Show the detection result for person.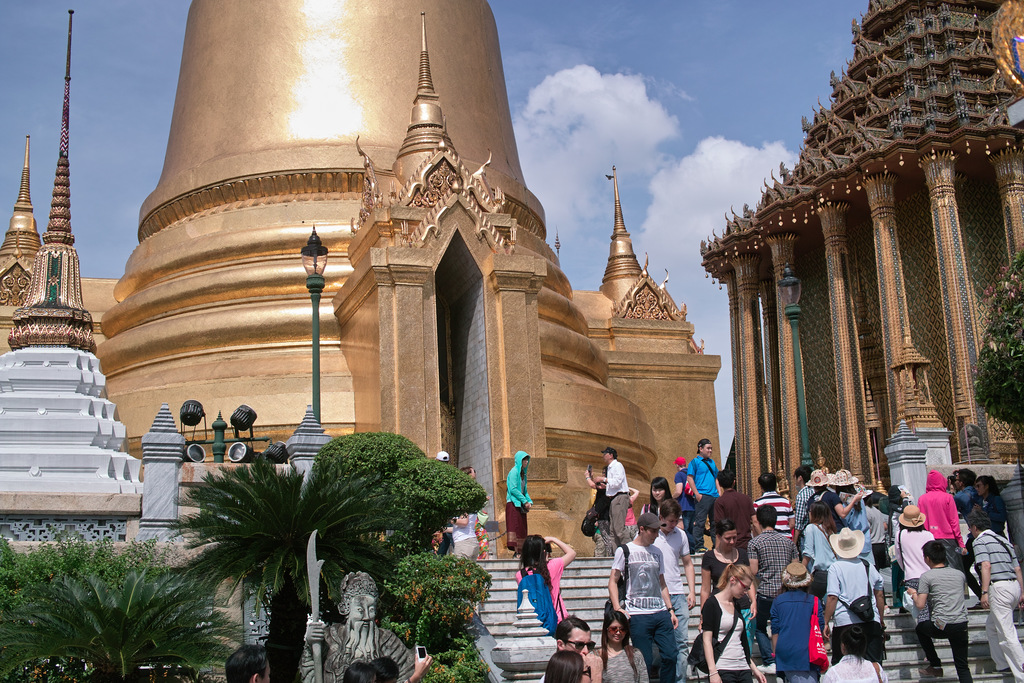
<bbox>807, 618, 884, 682</bbox>.
